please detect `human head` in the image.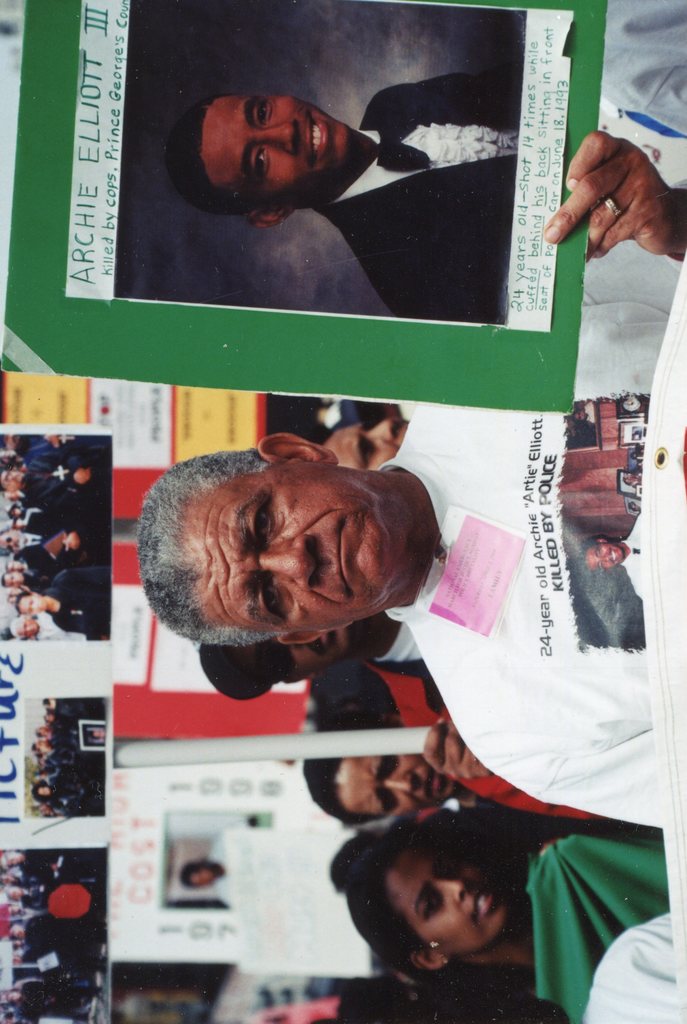
BBox(313, 419, 411, 468).
